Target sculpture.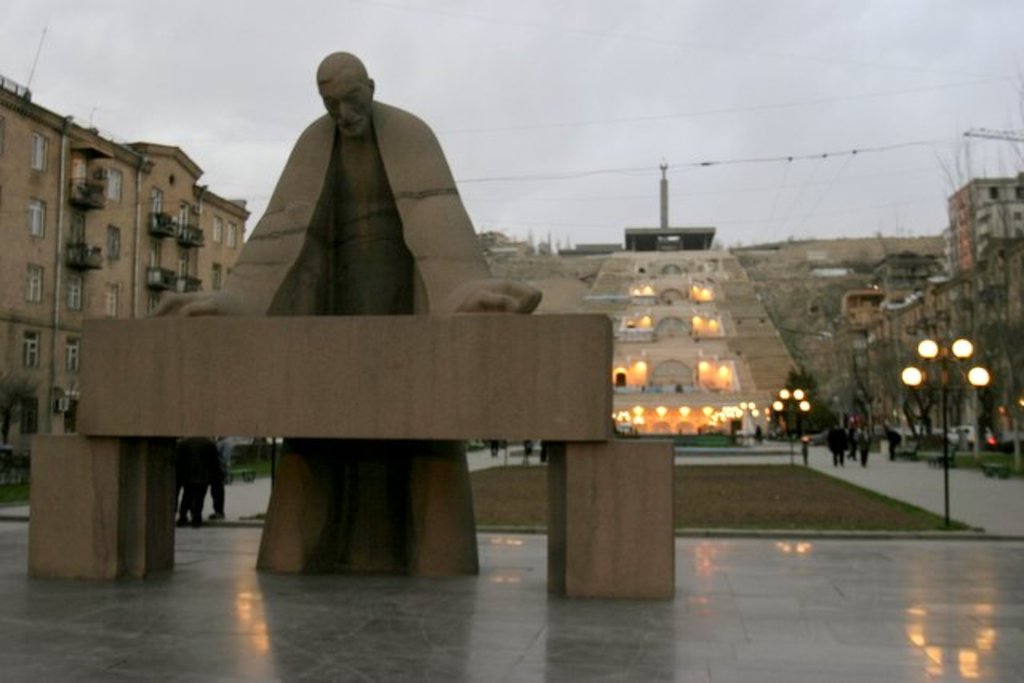
Target region: (left=202, top=62, right=510, bottom=421).
